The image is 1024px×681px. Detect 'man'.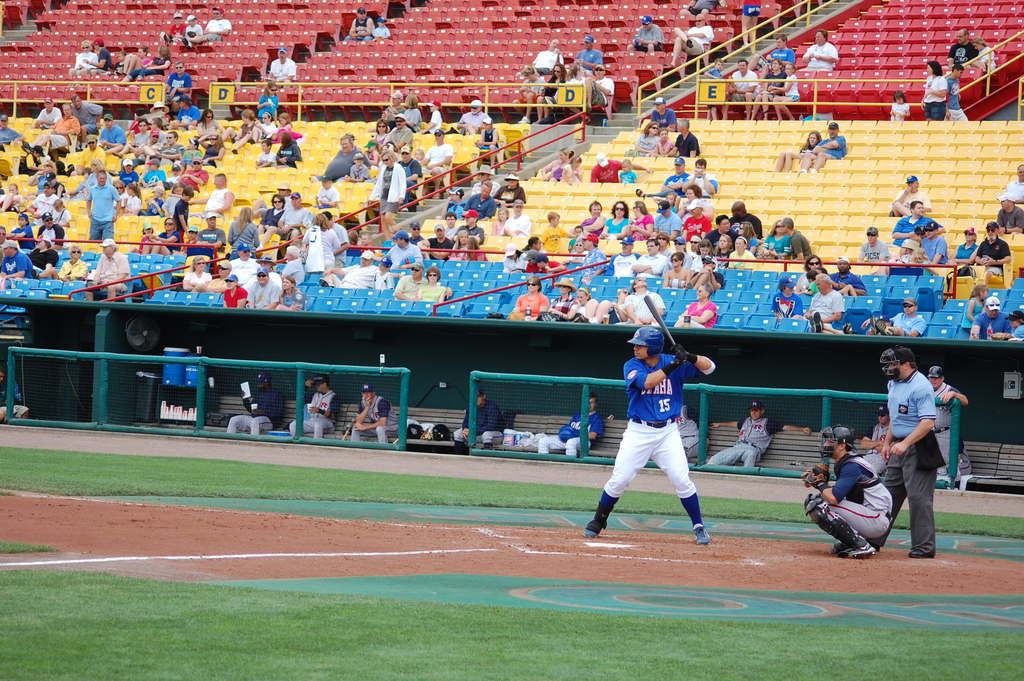
Detection: select_region(288, 373, 338, 441).
